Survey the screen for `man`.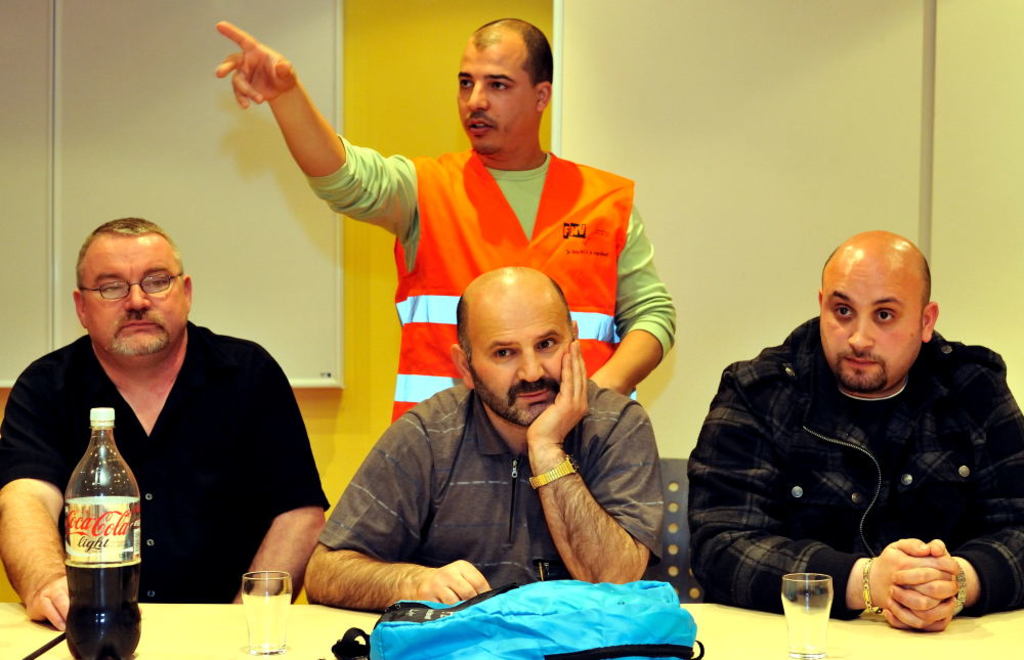
Survey found: {"x1": 0, "y1": 212, "x2": 332, "y2": 633}.
